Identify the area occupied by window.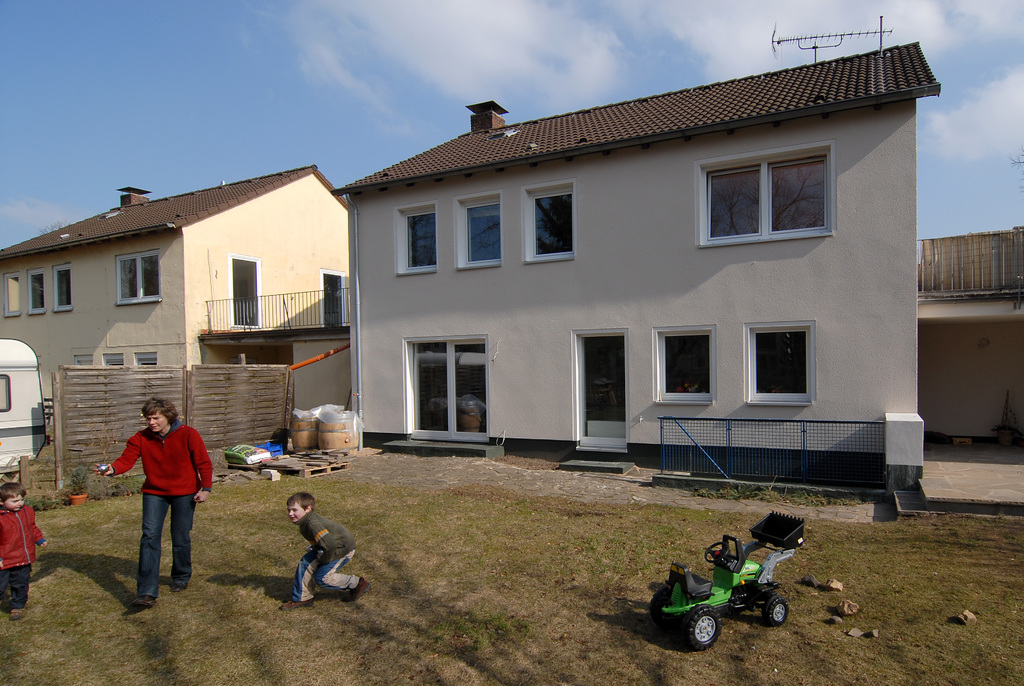
Area: box(0, 268, 22, 319).
